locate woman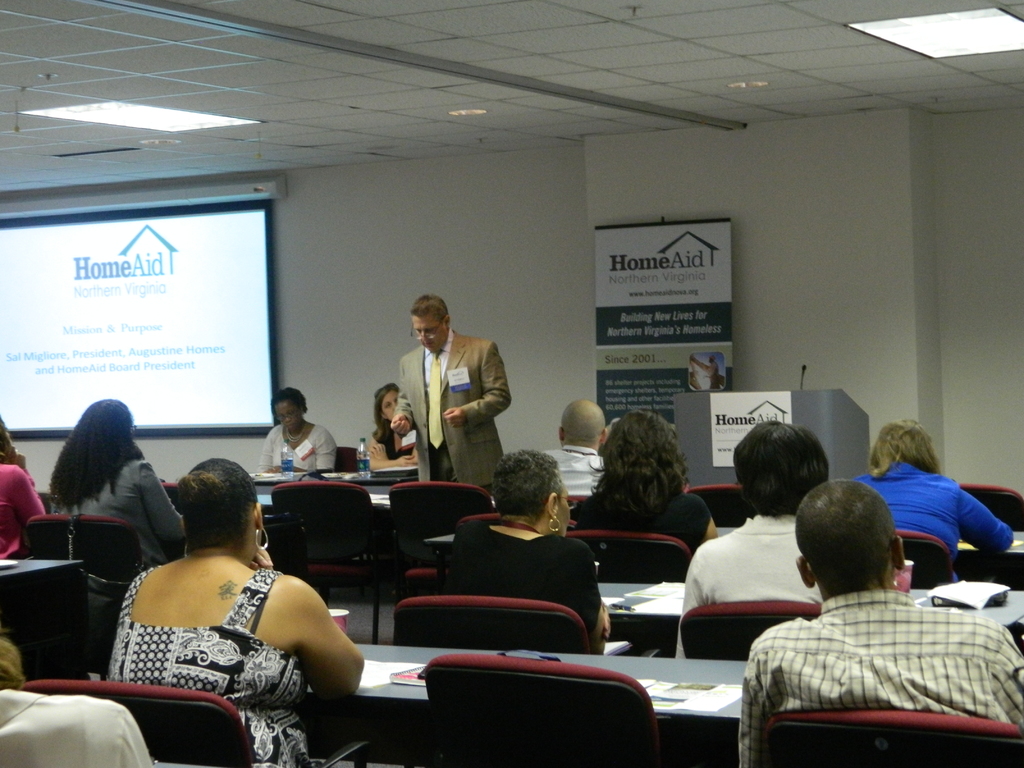
437, 445, 624, 657
